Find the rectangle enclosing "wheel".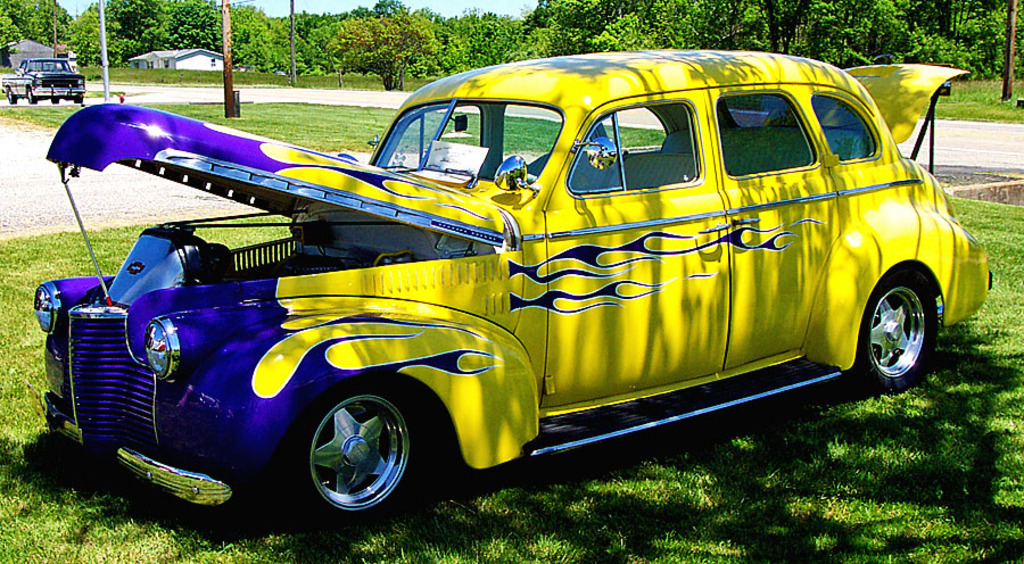
(7, 90, 18, 103).
